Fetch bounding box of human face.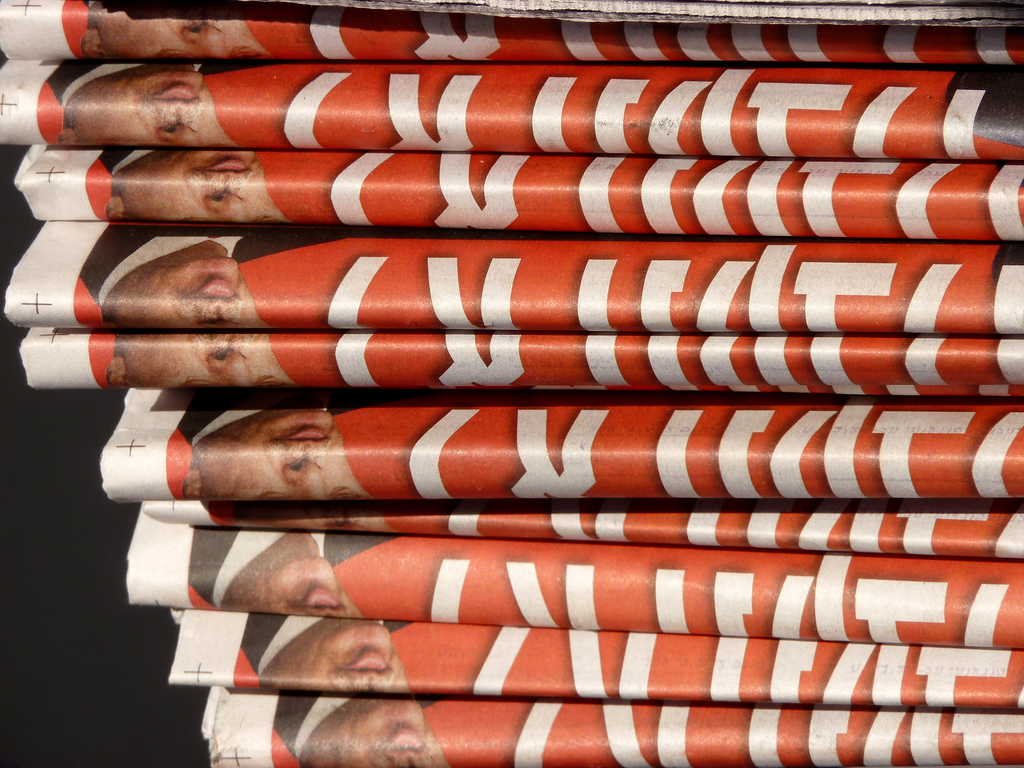
Bbox: [125,151,285,223].
